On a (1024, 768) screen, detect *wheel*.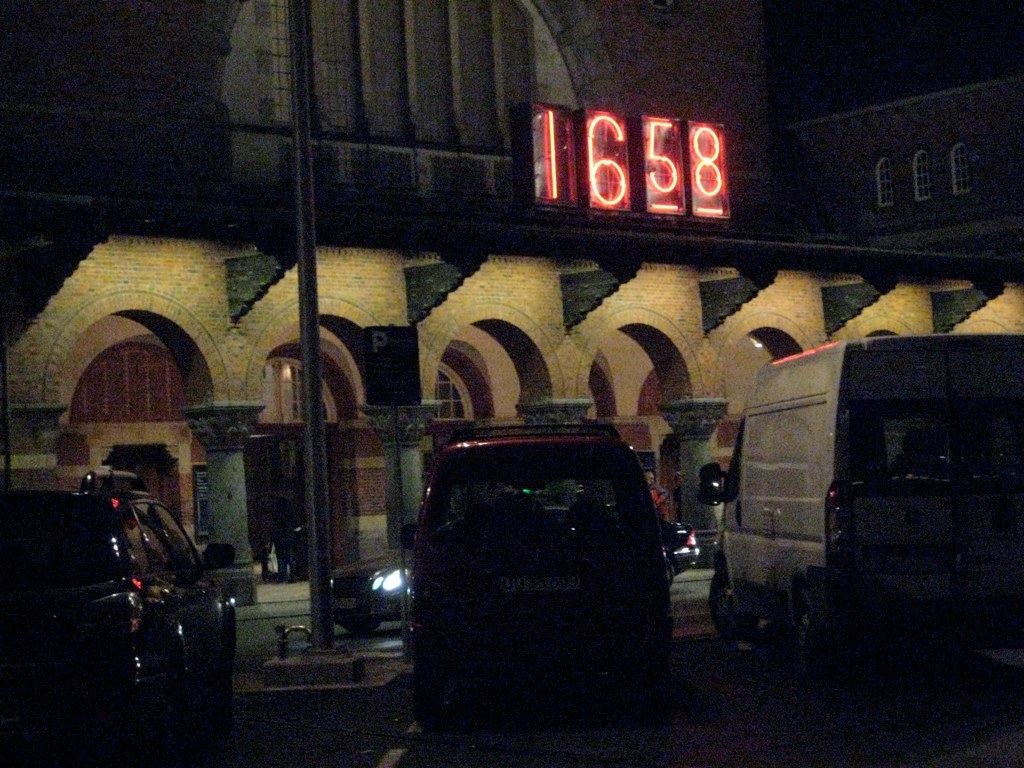
707:570:741:637.
